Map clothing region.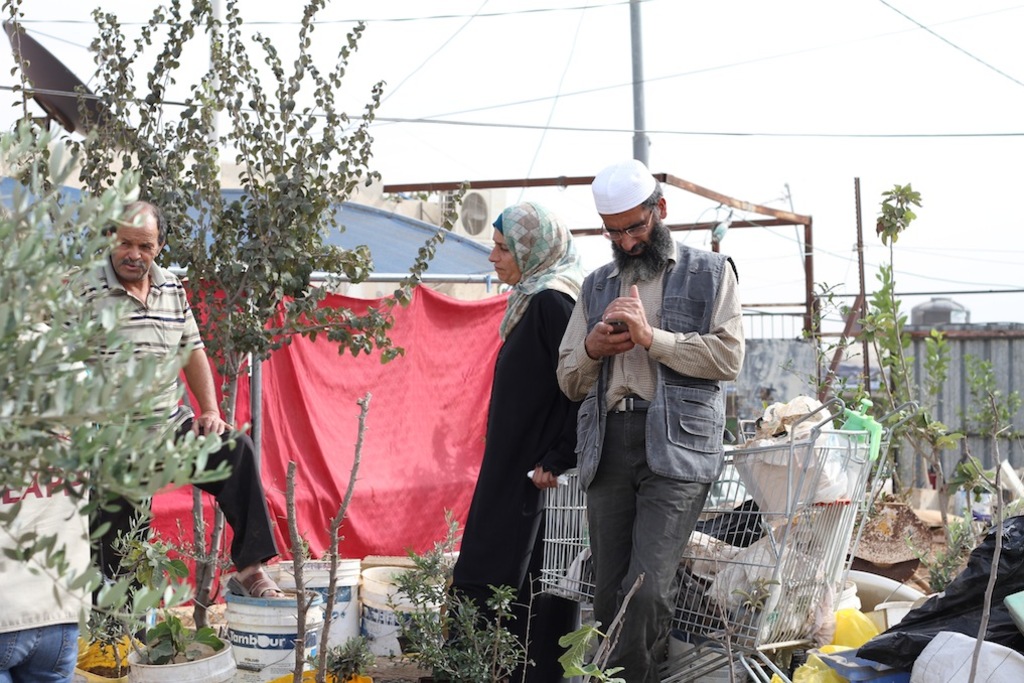
Mapped to 51, 261, 213, 629.
